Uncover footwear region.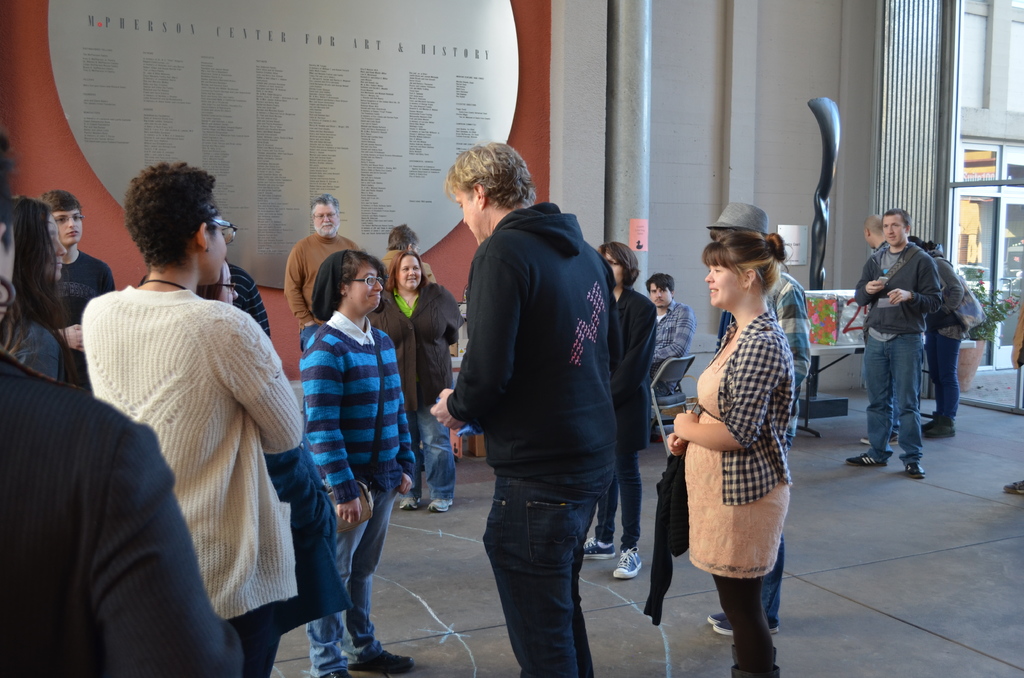
Uncovered: {"x1": 352, "y1": 649, "x2": 415, "y2": 677}.
